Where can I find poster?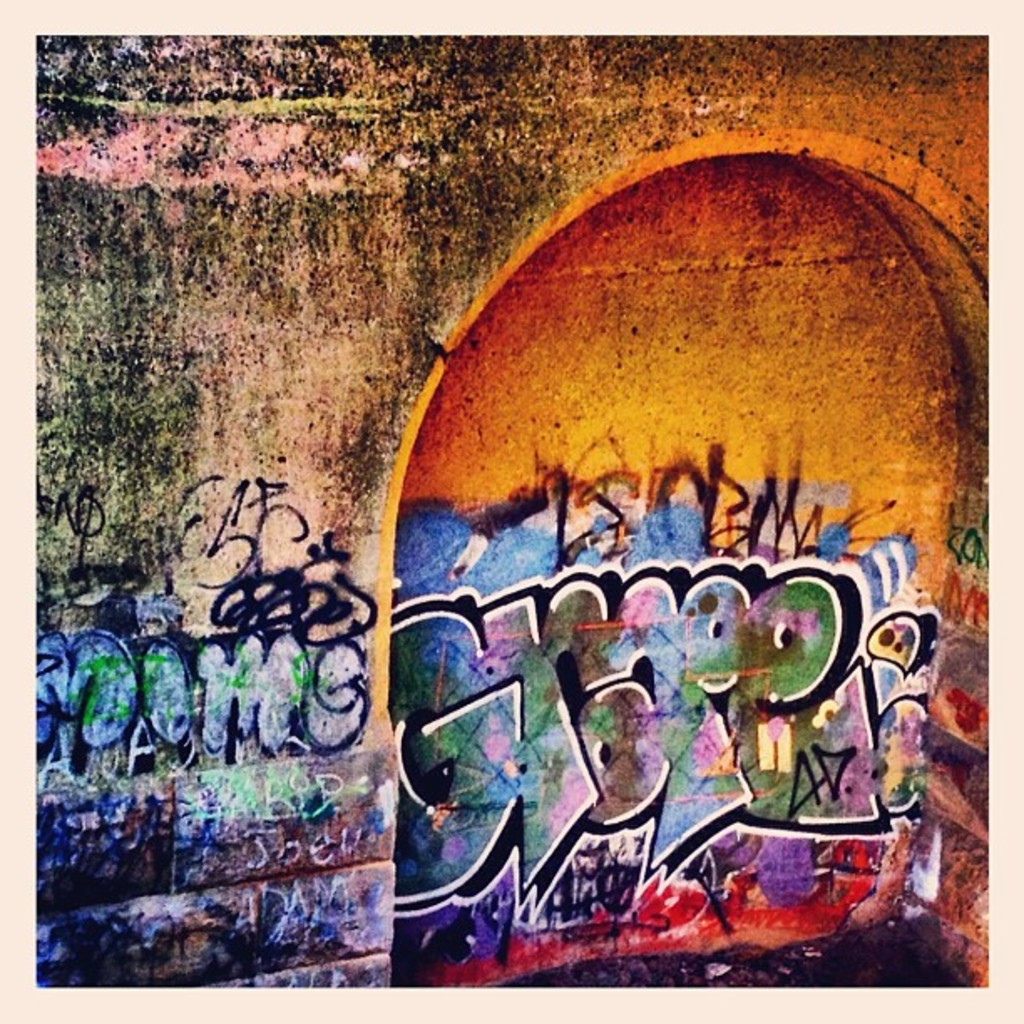
You can find it at box(0, 0, 1022, 1022).
